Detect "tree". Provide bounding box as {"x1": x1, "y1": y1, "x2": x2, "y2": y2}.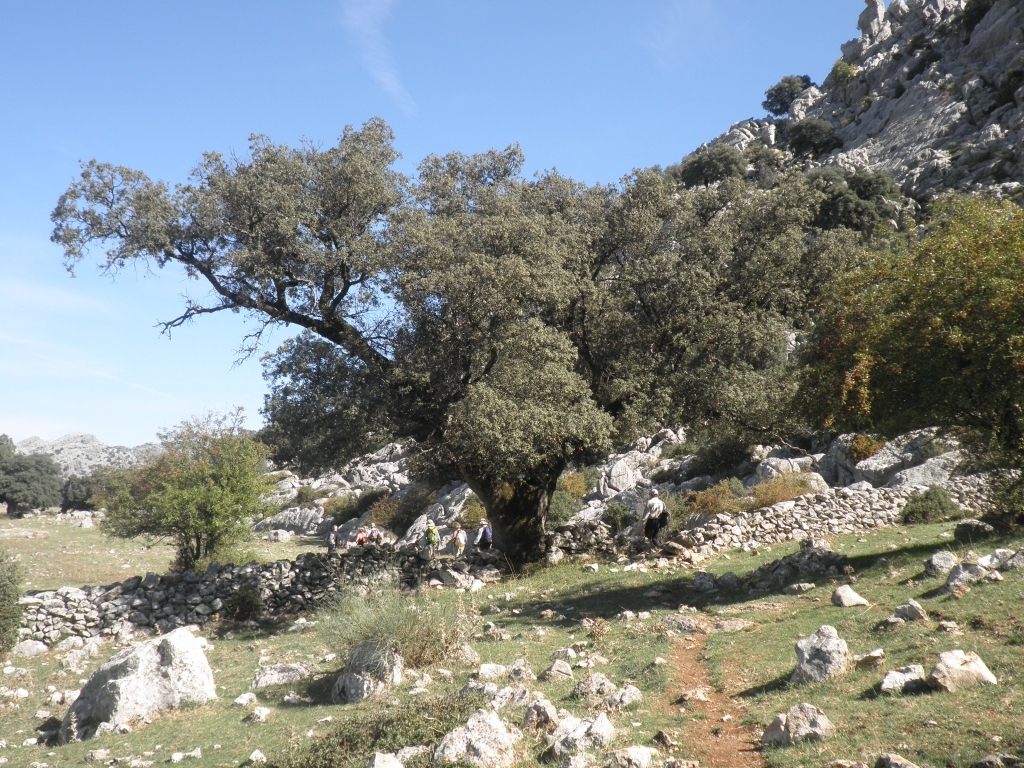
{"x1": 802, "y1": 186, "x2": 1023, "y2": 464}.
